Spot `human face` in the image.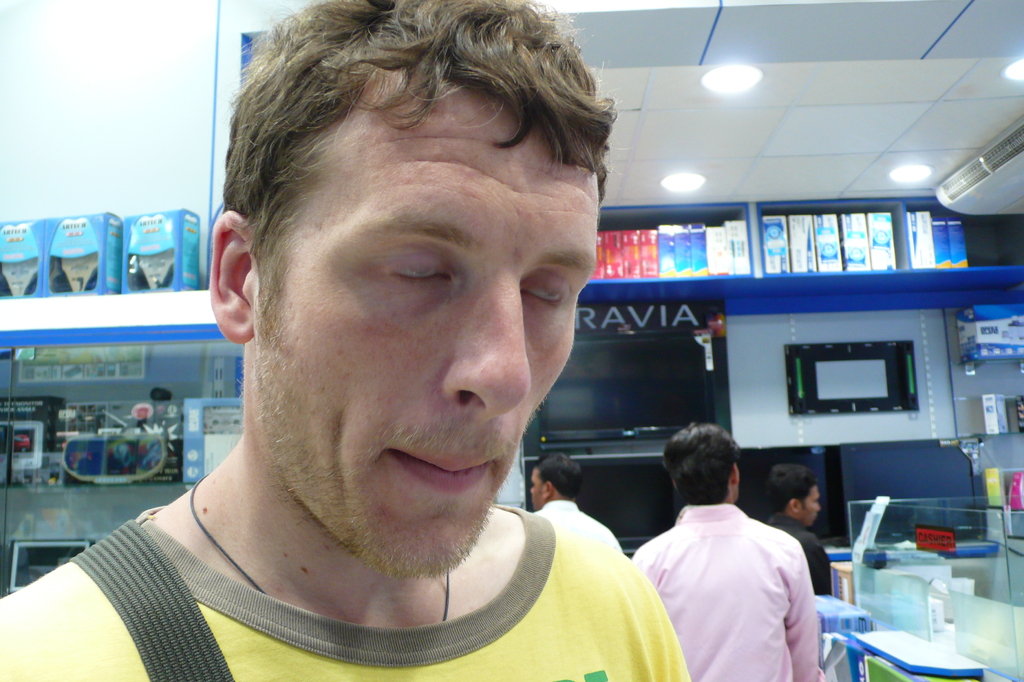
`human face` found at 530, 466, 545, 508.
